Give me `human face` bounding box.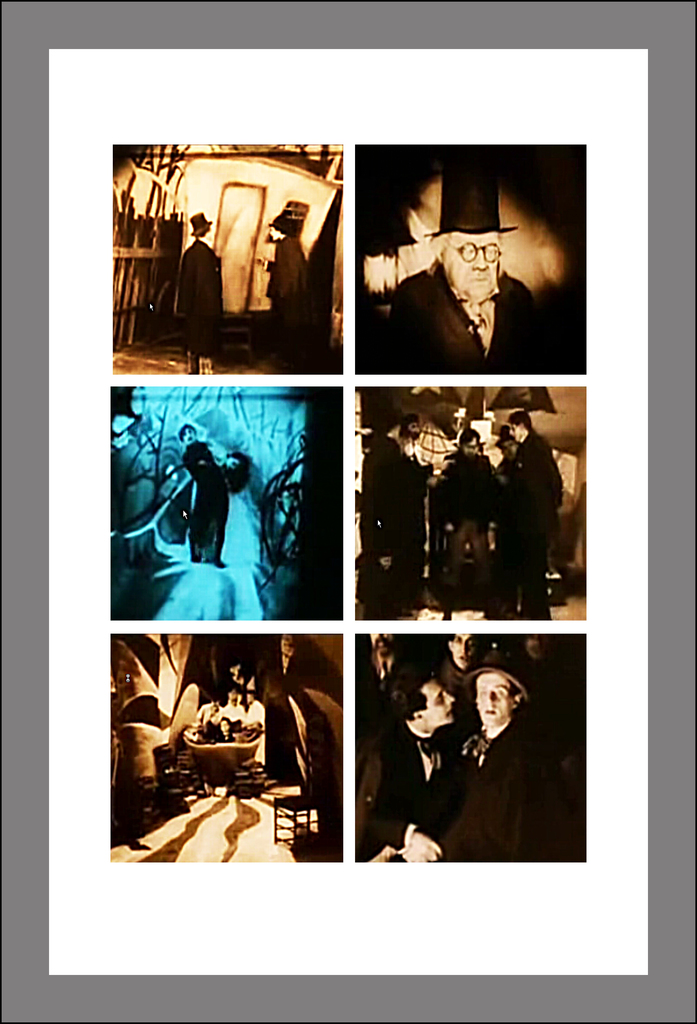
x1=471, y1=671, x2=513, y2=720.
